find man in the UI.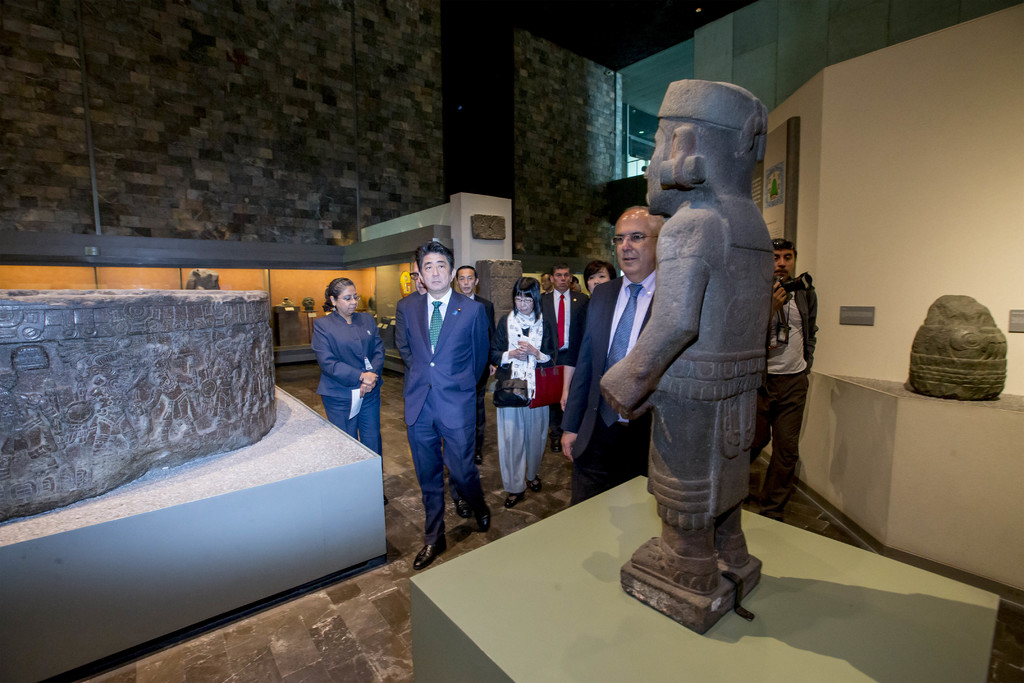
UI element at 557 209 664 506.
